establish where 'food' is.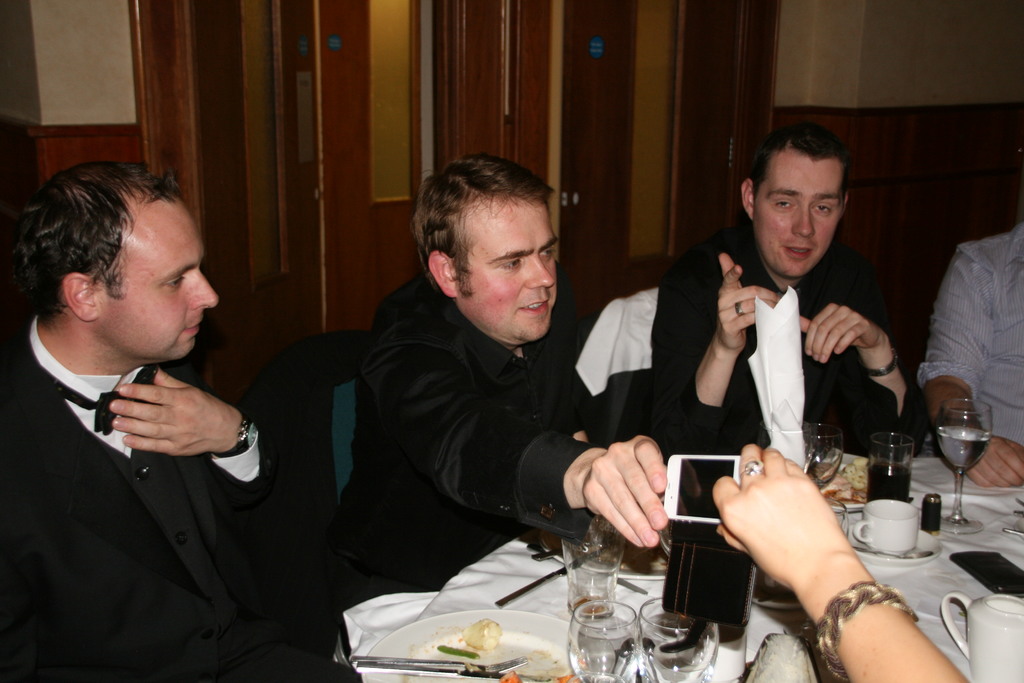
Established at x1=499, y1=668, x2=519, y2=682.
